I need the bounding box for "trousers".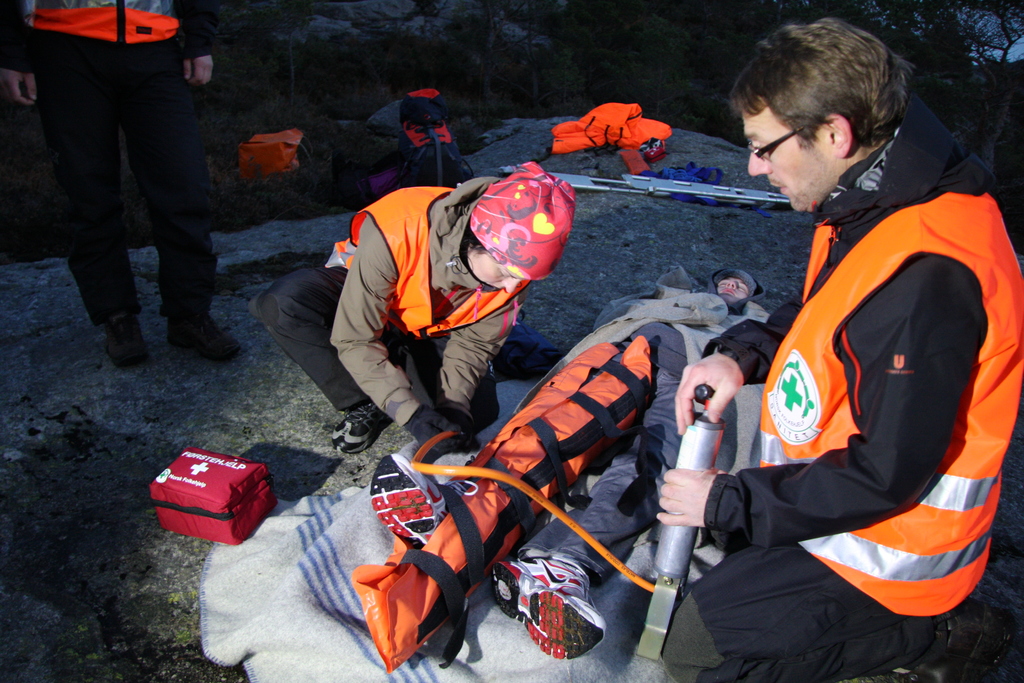
Here it is: (left=40, top=42, right=210, bottom=356).
